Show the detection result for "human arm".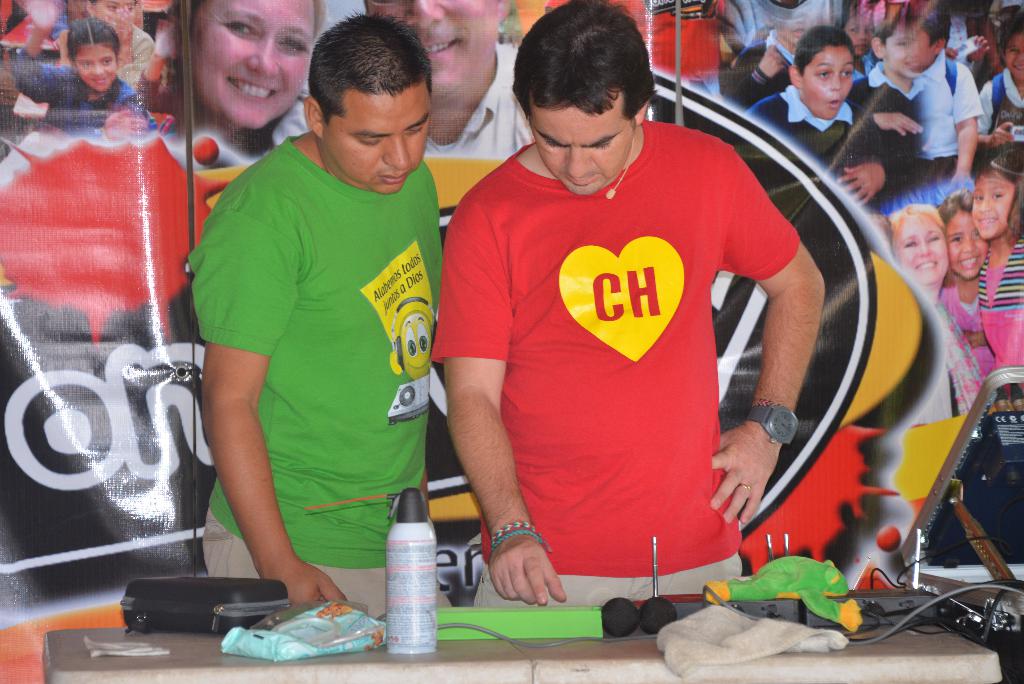
950,60,986,189.
